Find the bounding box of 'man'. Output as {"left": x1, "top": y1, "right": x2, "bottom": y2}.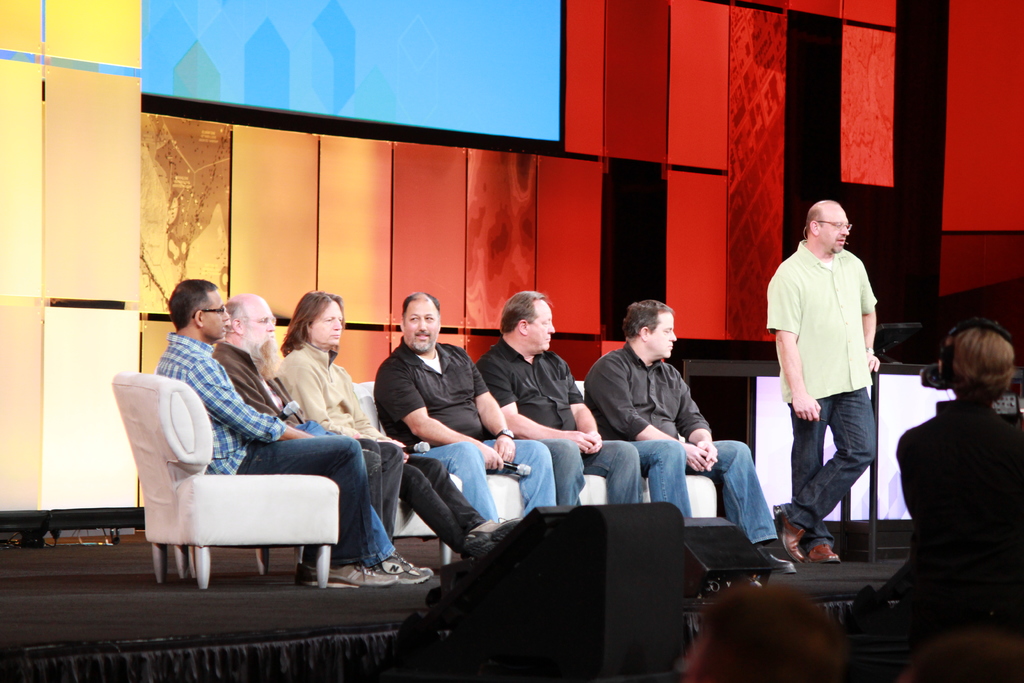
{"left": 275, "top": 284, "right": 495, "bottom": 548}.
